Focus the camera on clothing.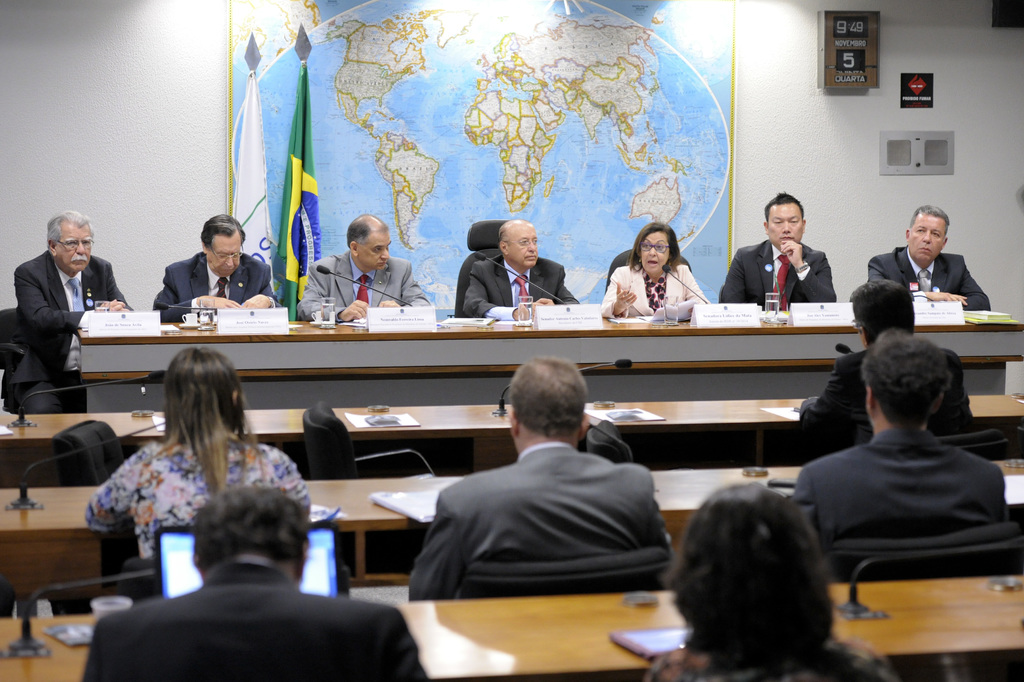
Focus region: <bbox>401, 427, 698, 603</bbox>.
